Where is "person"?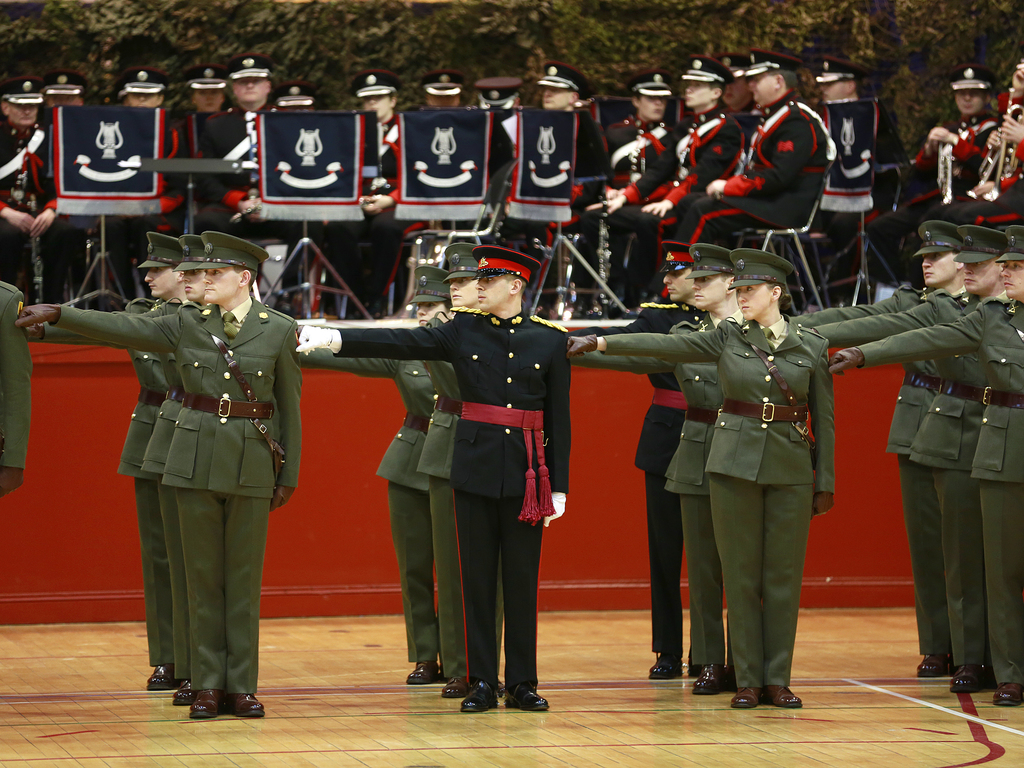
[x1=504, y1=61, x2=590, y2=235].
